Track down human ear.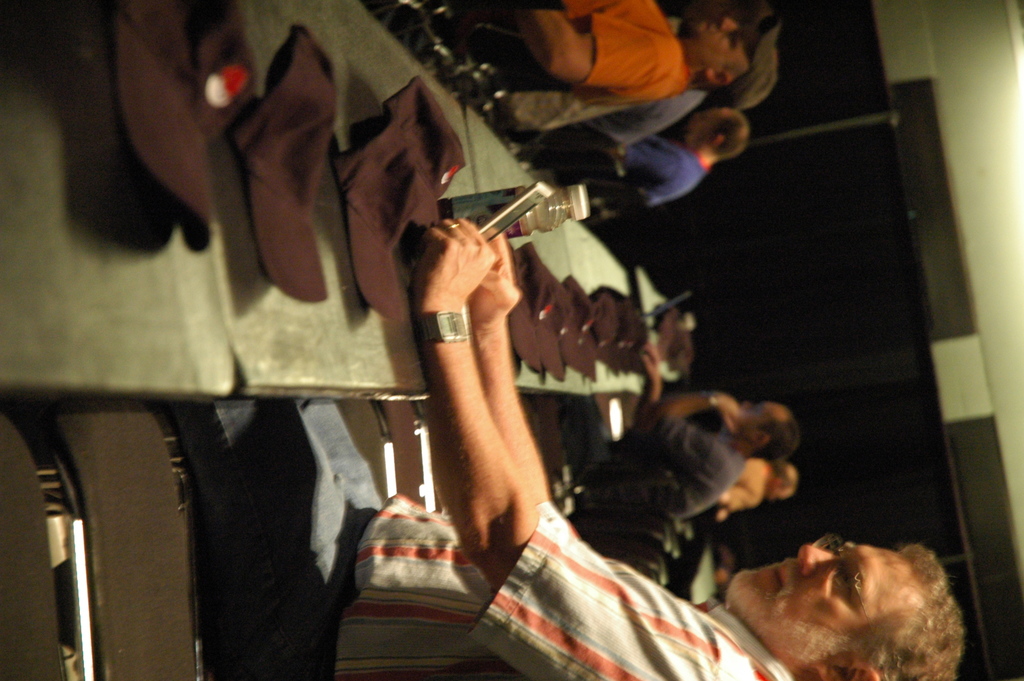
Tracked to 706, 67, 735, 84.
